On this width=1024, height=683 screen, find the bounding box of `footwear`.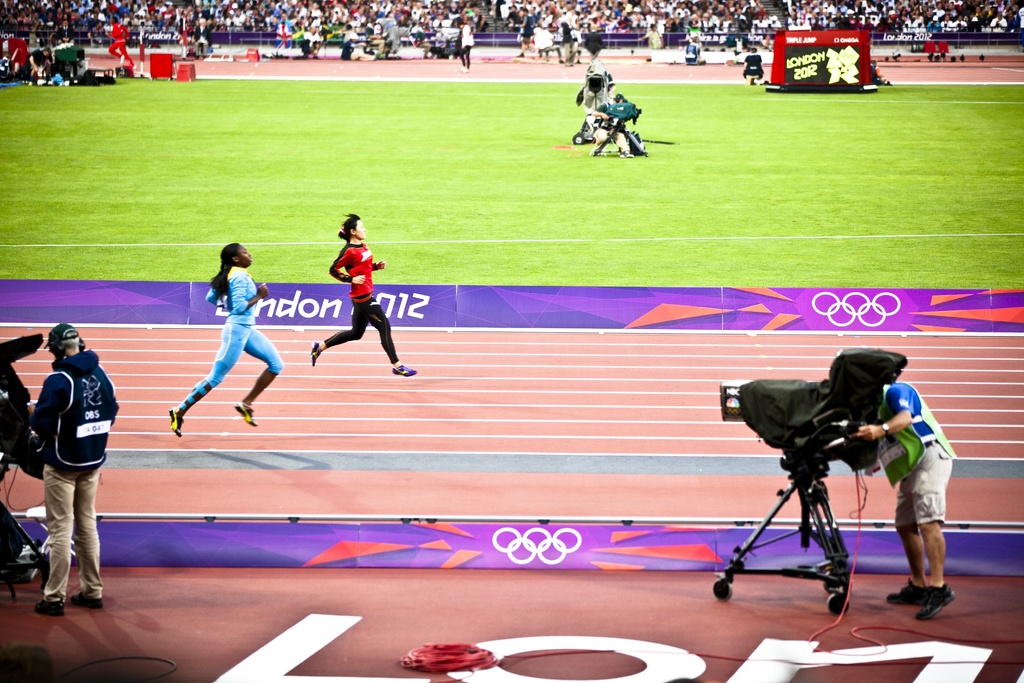
Bounding box: region(920, 578, 956, 620).
